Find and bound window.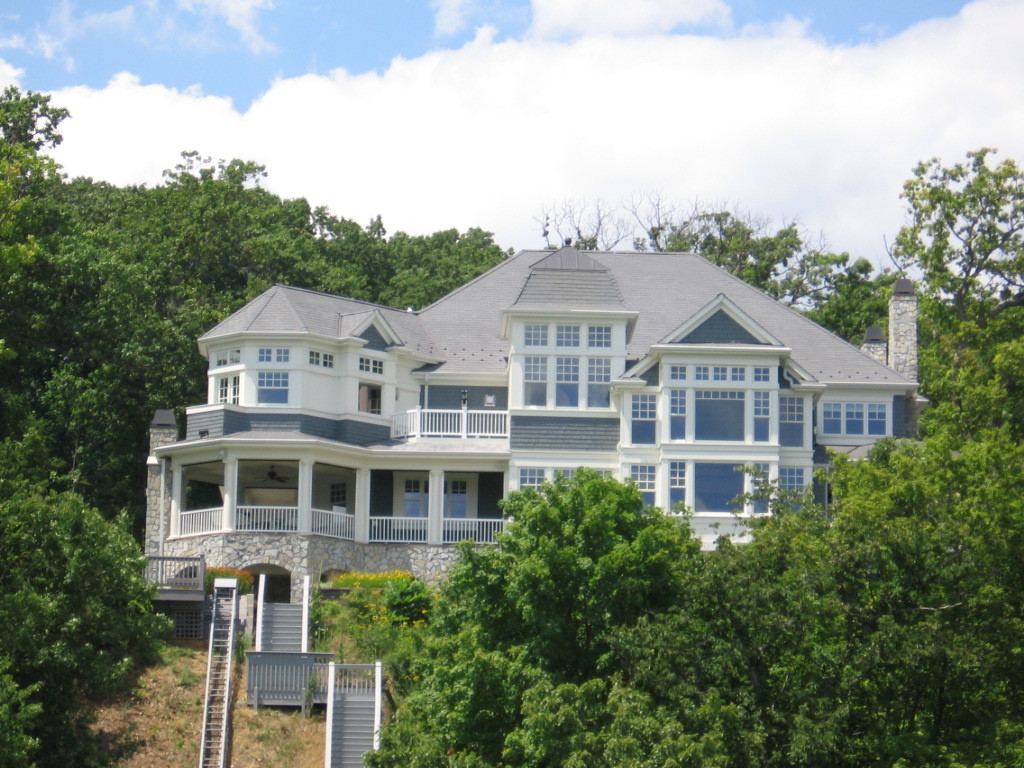
Bound: 423,480,445,515.
